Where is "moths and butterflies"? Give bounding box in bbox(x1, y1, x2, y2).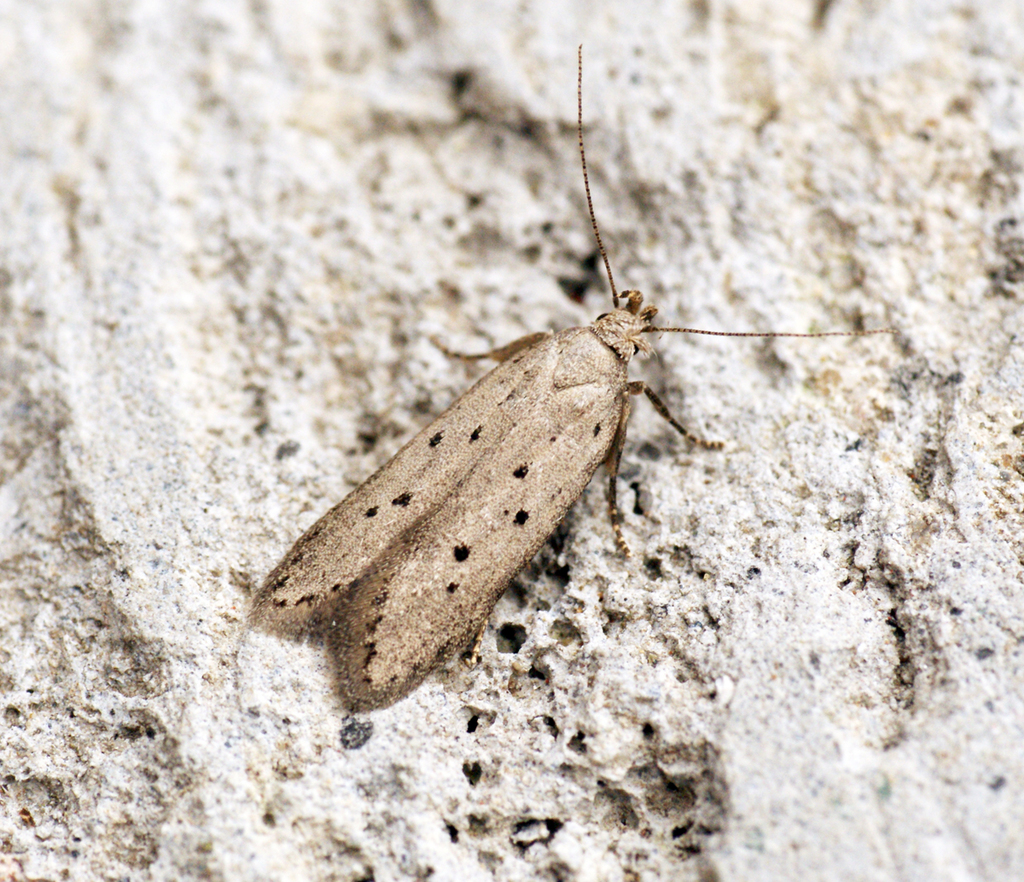
bbox(237, 41, 908, 711).
